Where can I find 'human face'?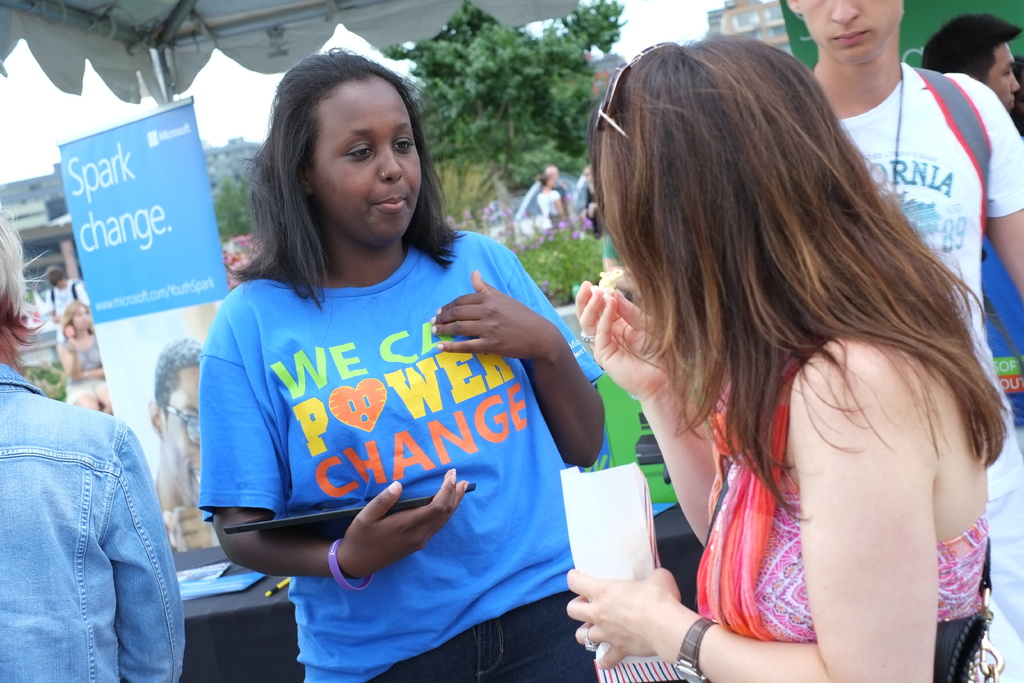
You can find it at 303/64/424/238.
